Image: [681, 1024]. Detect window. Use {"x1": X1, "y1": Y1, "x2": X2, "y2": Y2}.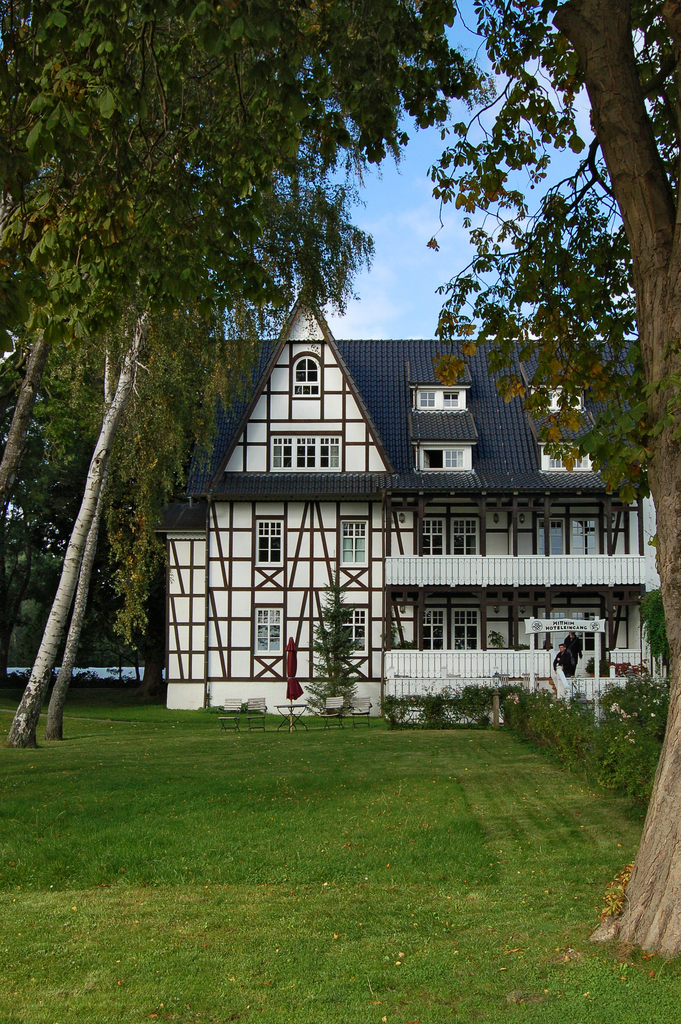
{"x1": 245, "y1": 598, "x2": 290, "y2": 662}.
